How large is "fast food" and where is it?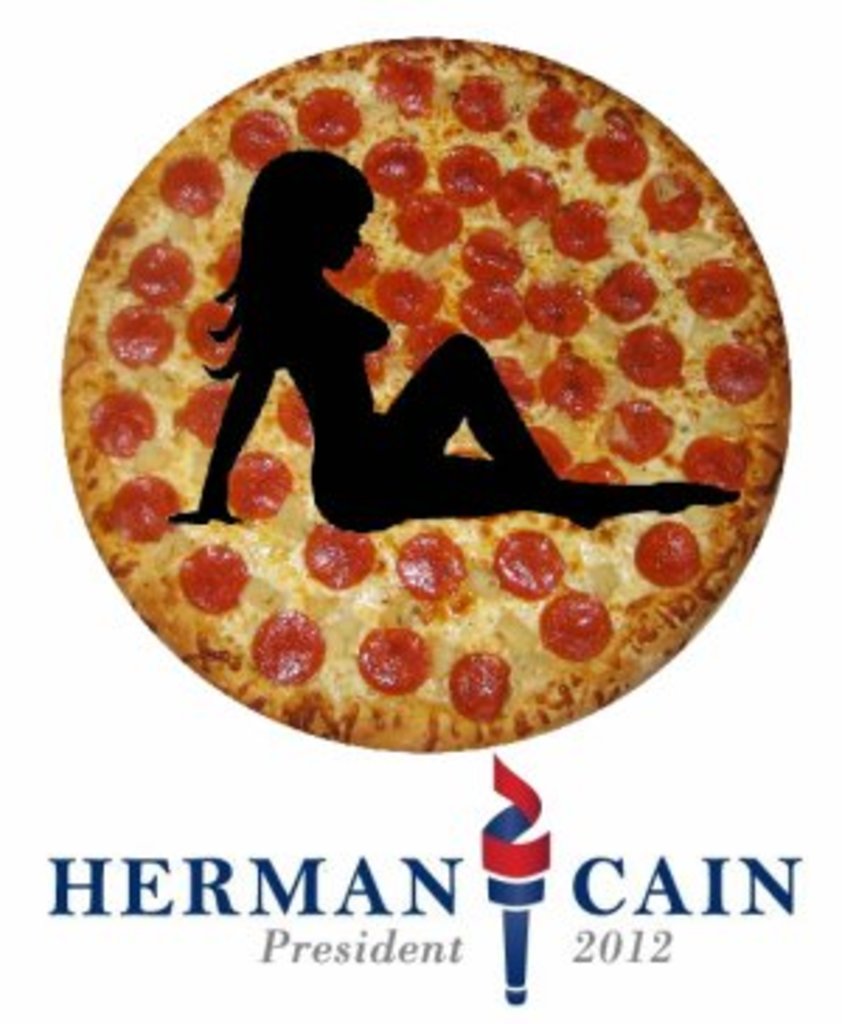
Bounding box: left=62, top=31, right=836, bottom=777.
